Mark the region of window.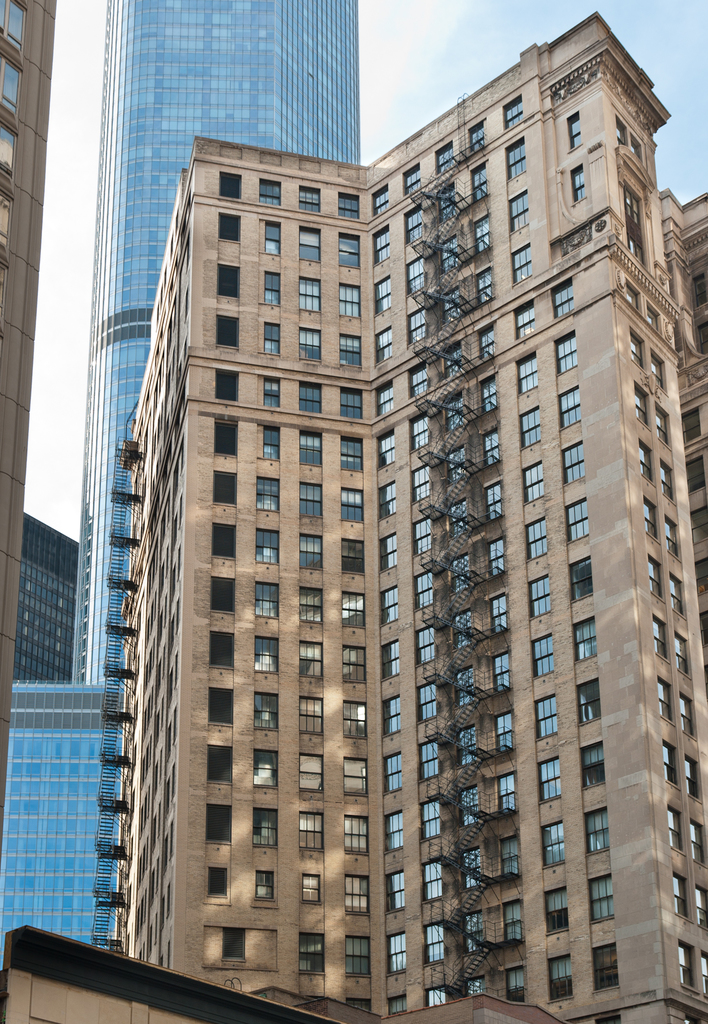
Region: {"left": 259, "top": 481, "right": 278, "bottom": 511}.
